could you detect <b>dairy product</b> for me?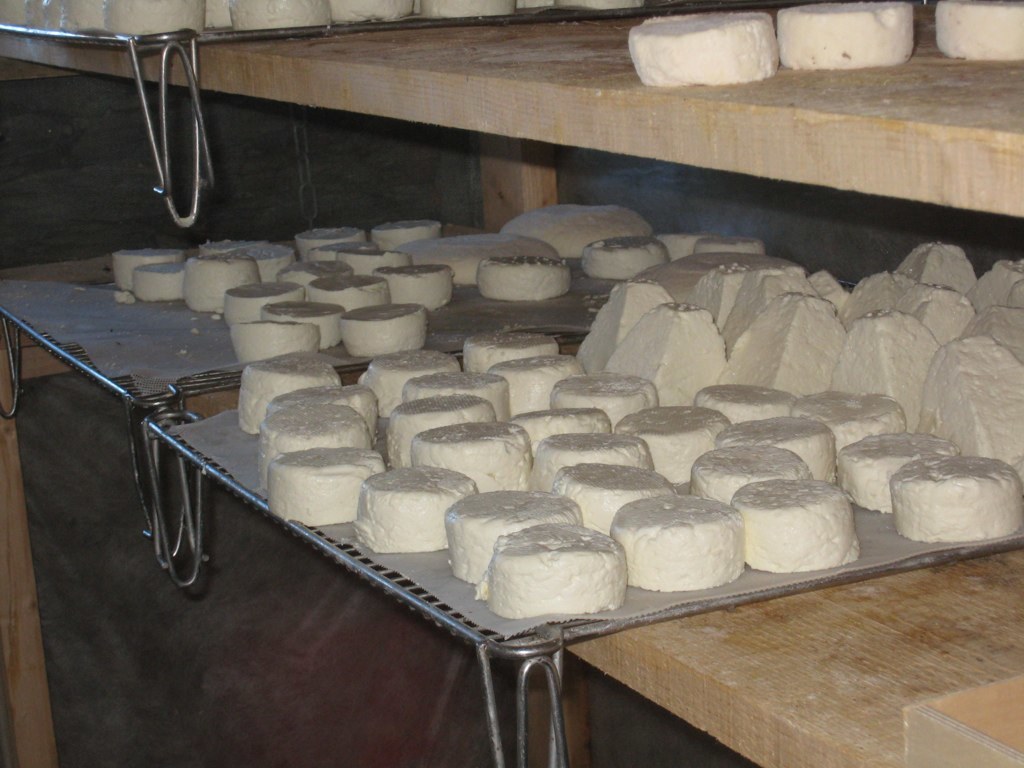
Detection result: <bbox>137, 253, 189, 303</bbox>.
